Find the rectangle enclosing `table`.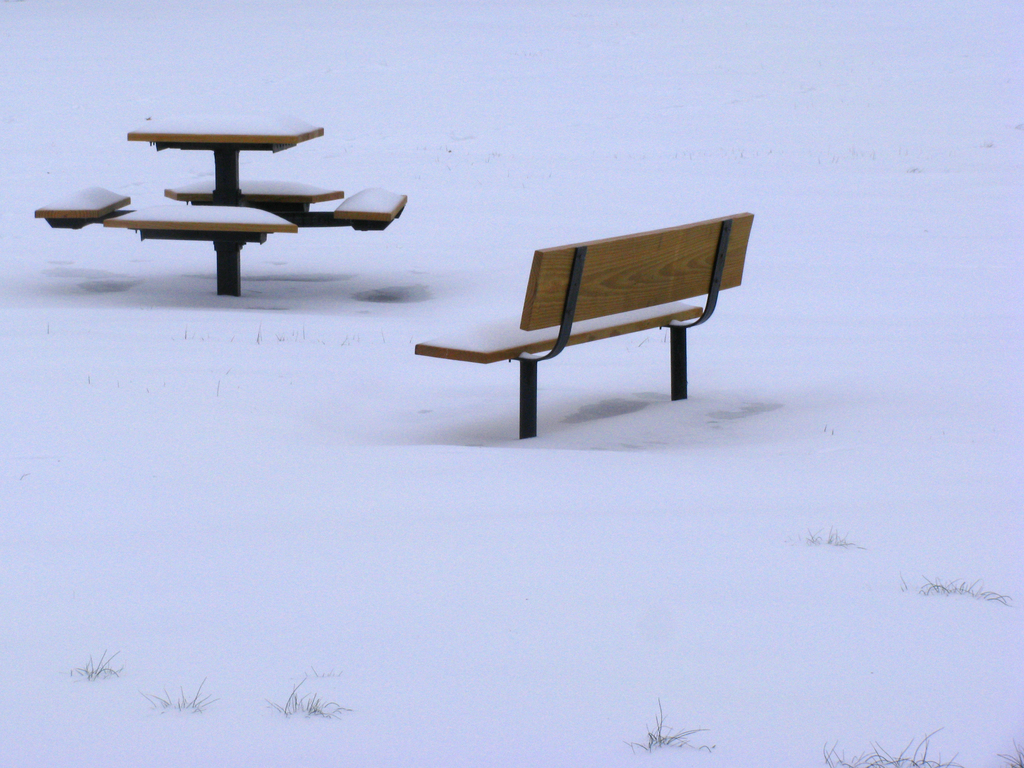
[122,111,319,287].
